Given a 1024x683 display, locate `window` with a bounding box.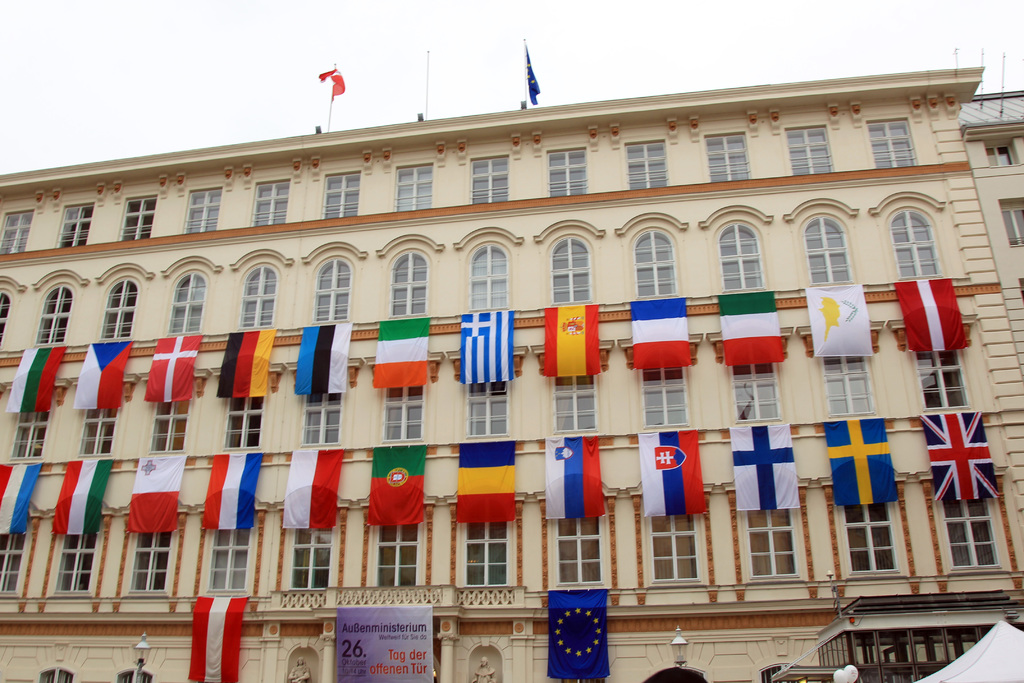
Located: [x1=396, y1=169, x2=434, y2=215].
